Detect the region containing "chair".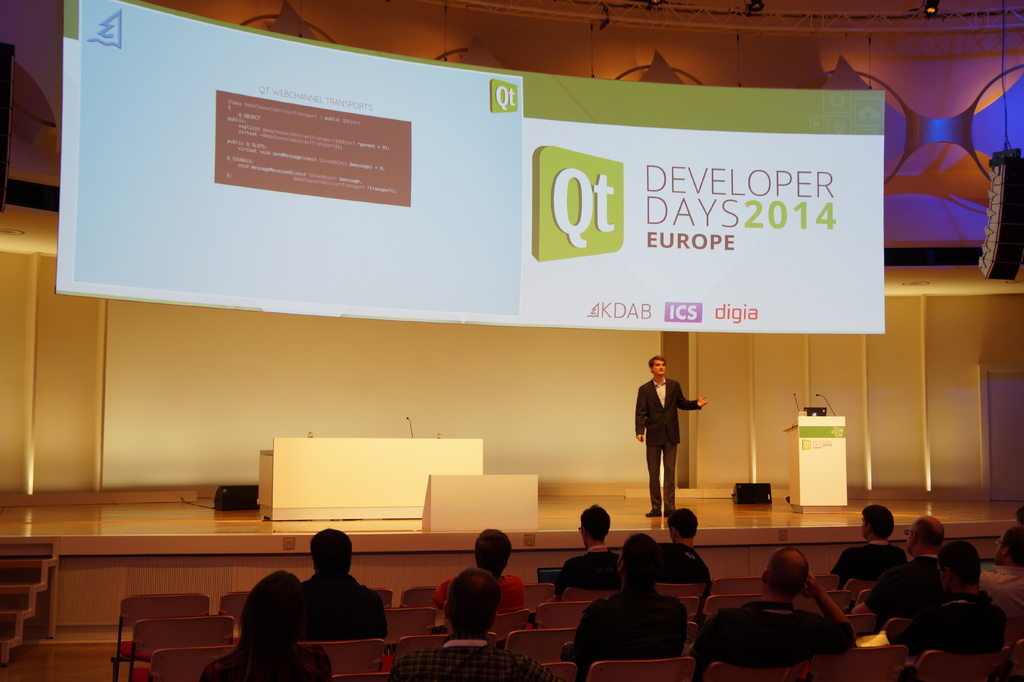
880:617:913:636.
